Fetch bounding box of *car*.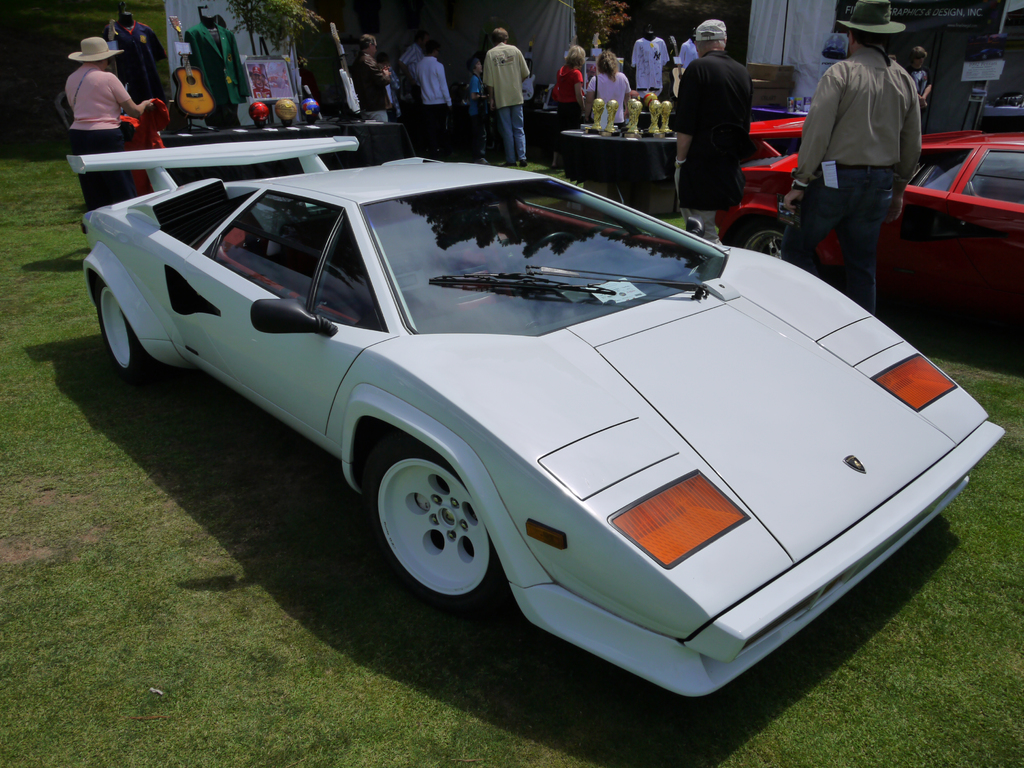
Bbox: region(715, 114, 1023, 326).
